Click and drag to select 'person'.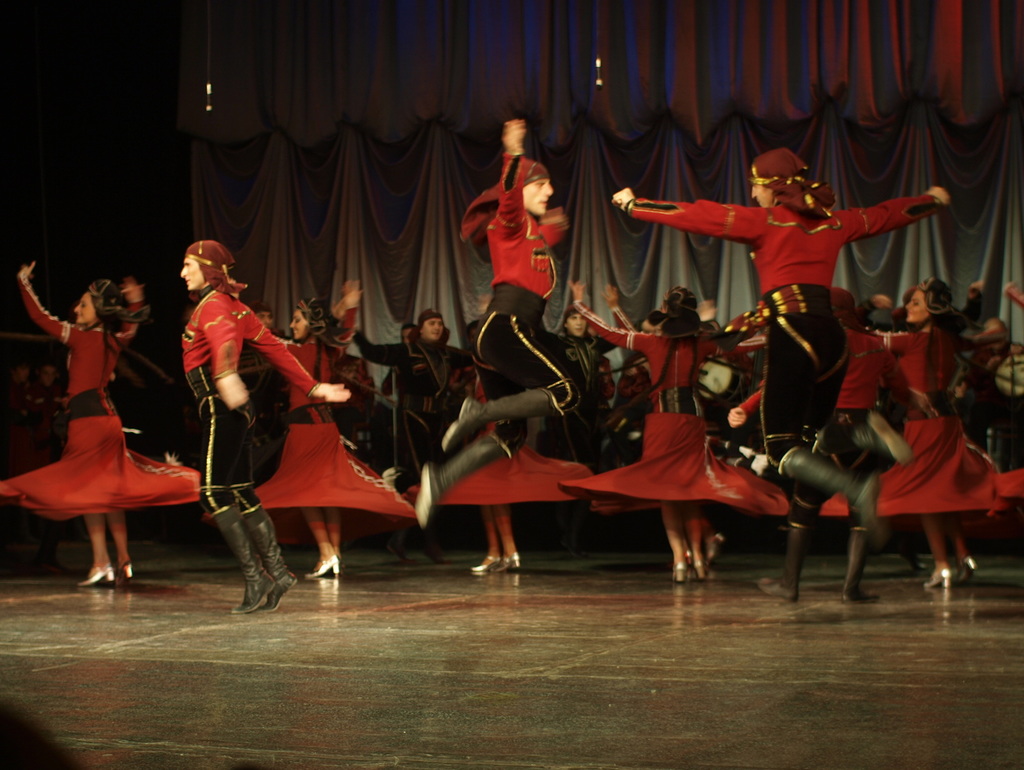
Selection: select_region(1, 274, 199, 586).
